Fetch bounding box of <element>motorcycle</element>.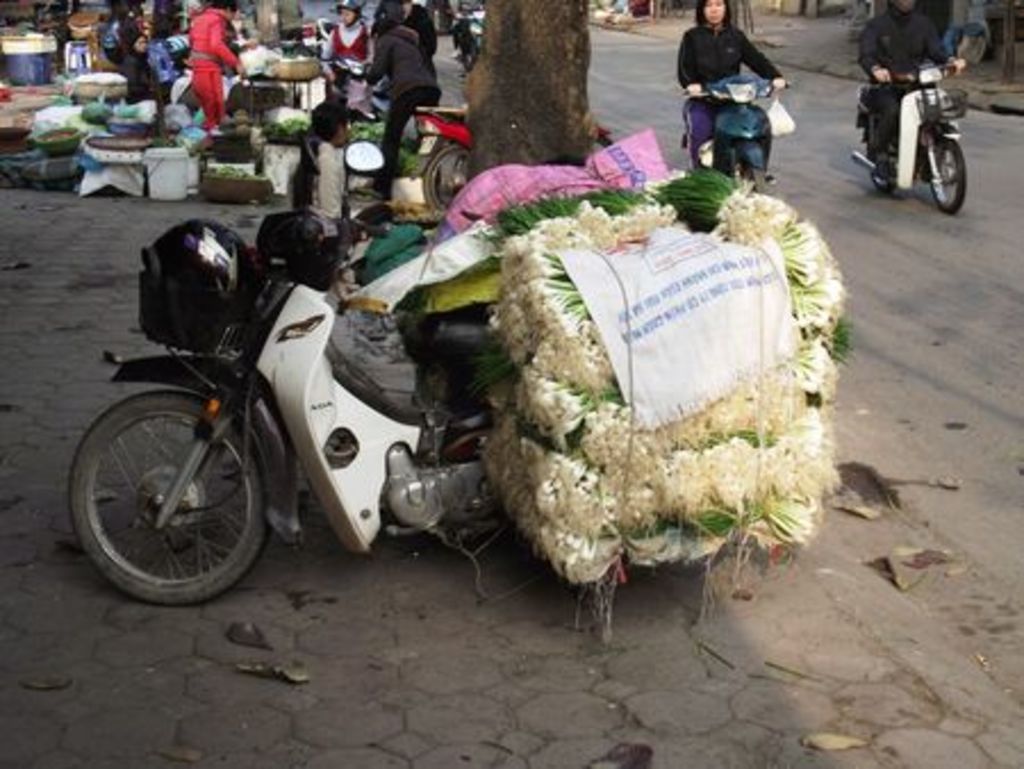
Bbox: rect(860, 41, 981, 198).
